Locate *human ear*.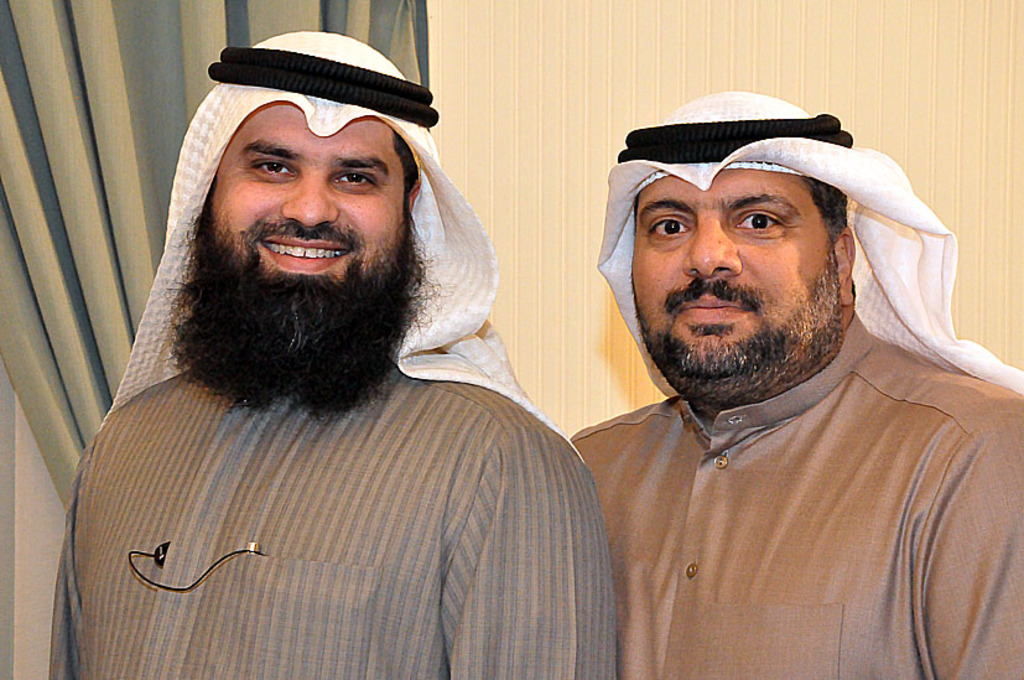
Bounding box: x1=831, y1=230, x2=856, y2=302.
